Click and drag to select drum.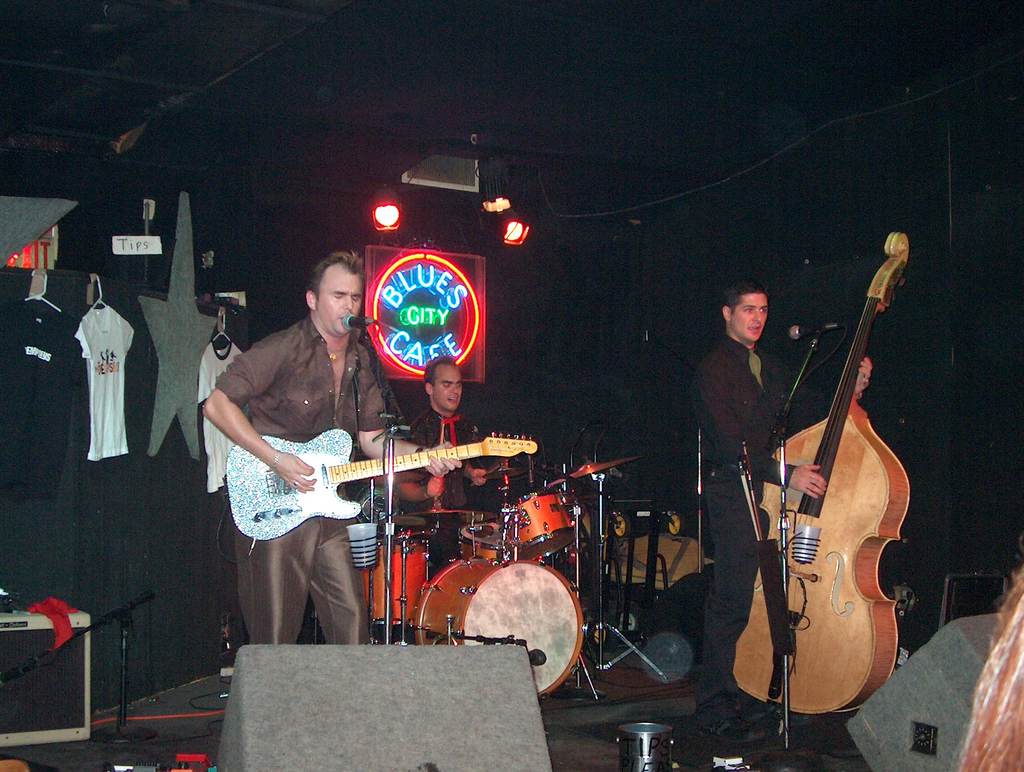
Selection: bbox=(362, 535, 429, 625).
